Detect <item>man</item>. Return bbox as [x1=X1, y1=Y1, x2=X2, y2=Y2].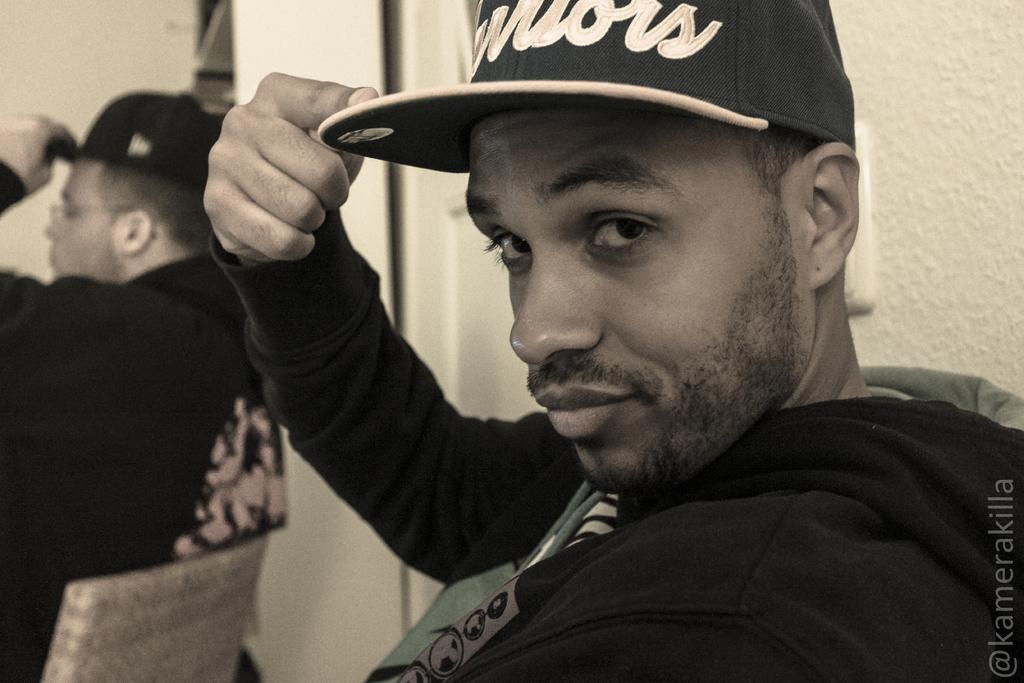
[x1=192, y1=21, x2=1023, y2=673].
